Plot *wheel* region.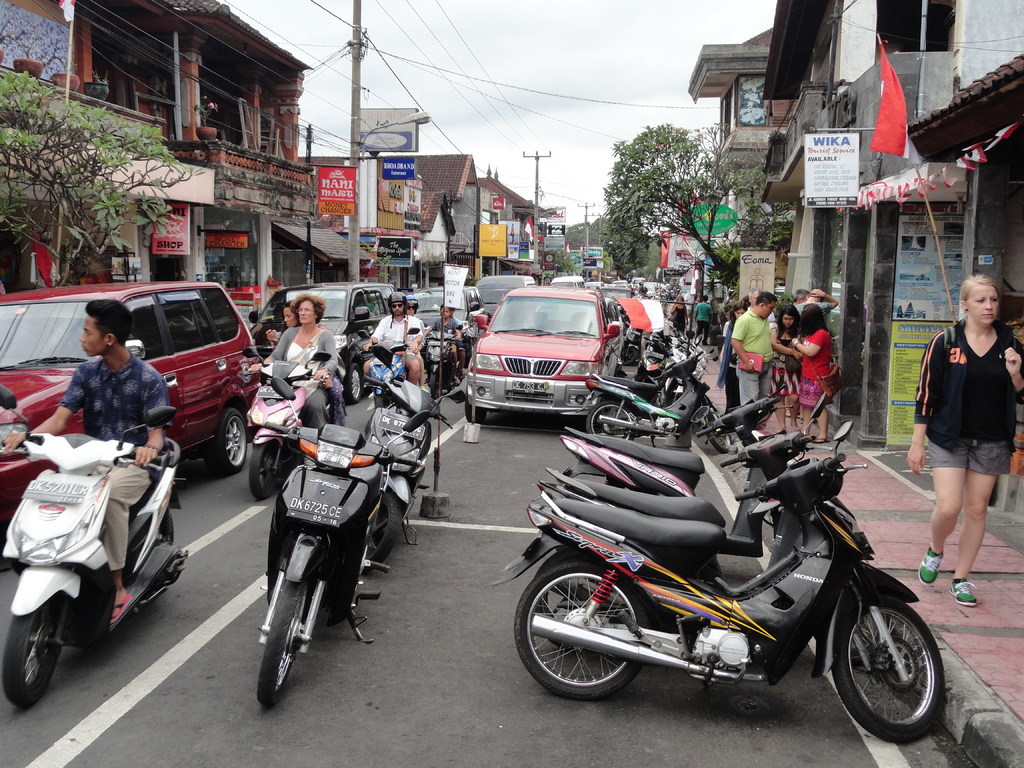
Plotted at (left=514, top=559, right=648, bottom=700).
